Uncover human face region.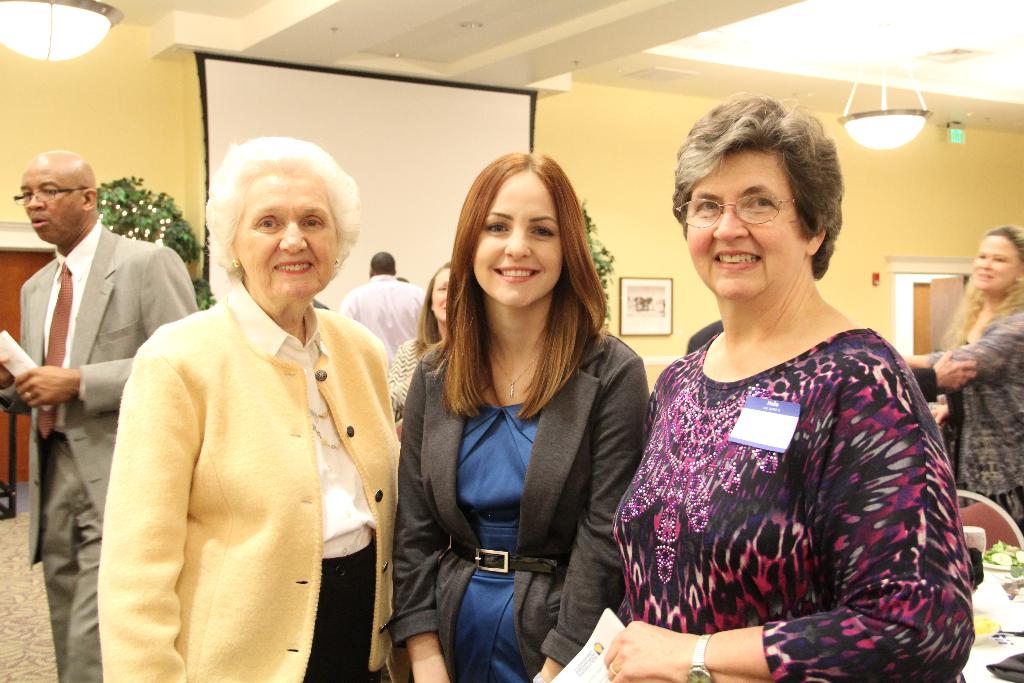
Uncovered: (x1=471, y1=168, x2=563, y2=311).
